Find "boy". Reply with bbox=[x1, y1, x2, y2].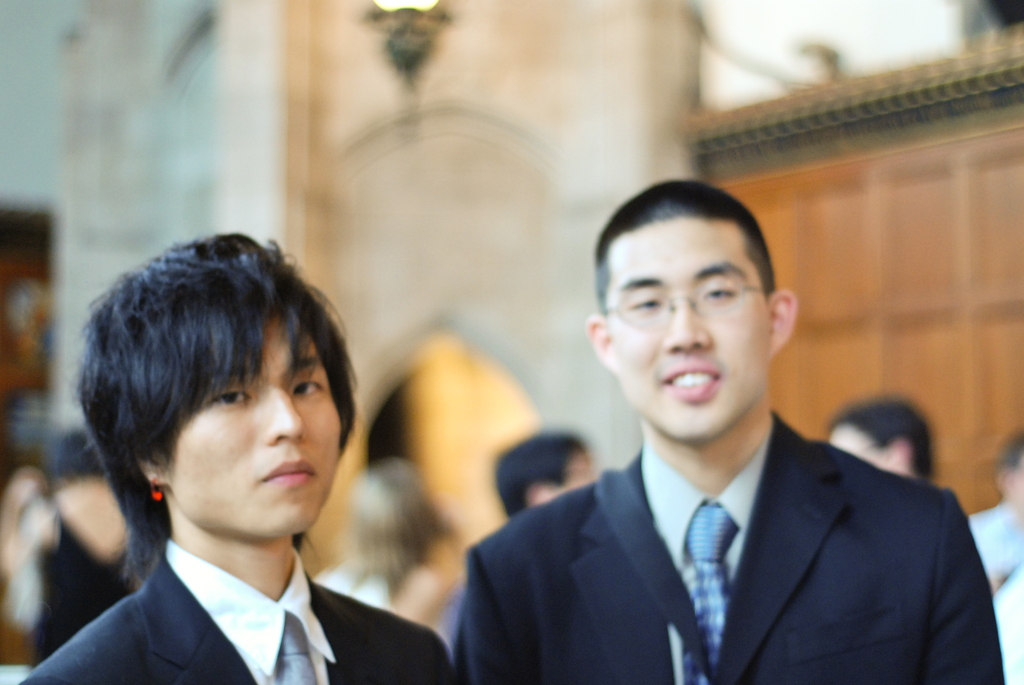
bbox=[20, 225, 390, 684].
